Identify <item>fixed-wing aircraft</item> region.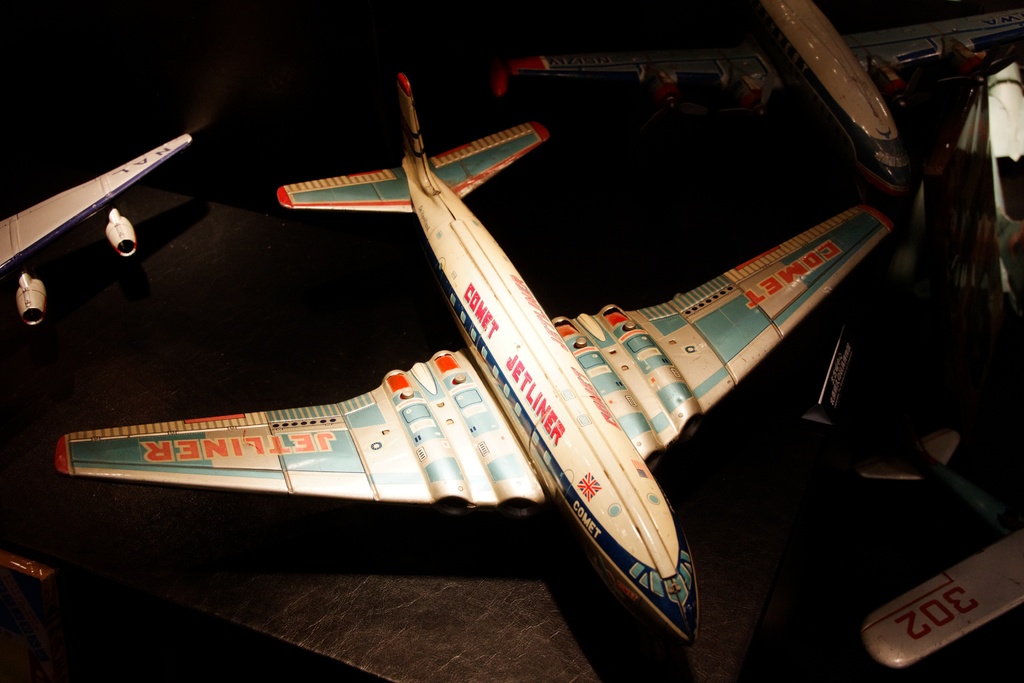
Region: [left=492, top=0, right=1023, bottom=190].
